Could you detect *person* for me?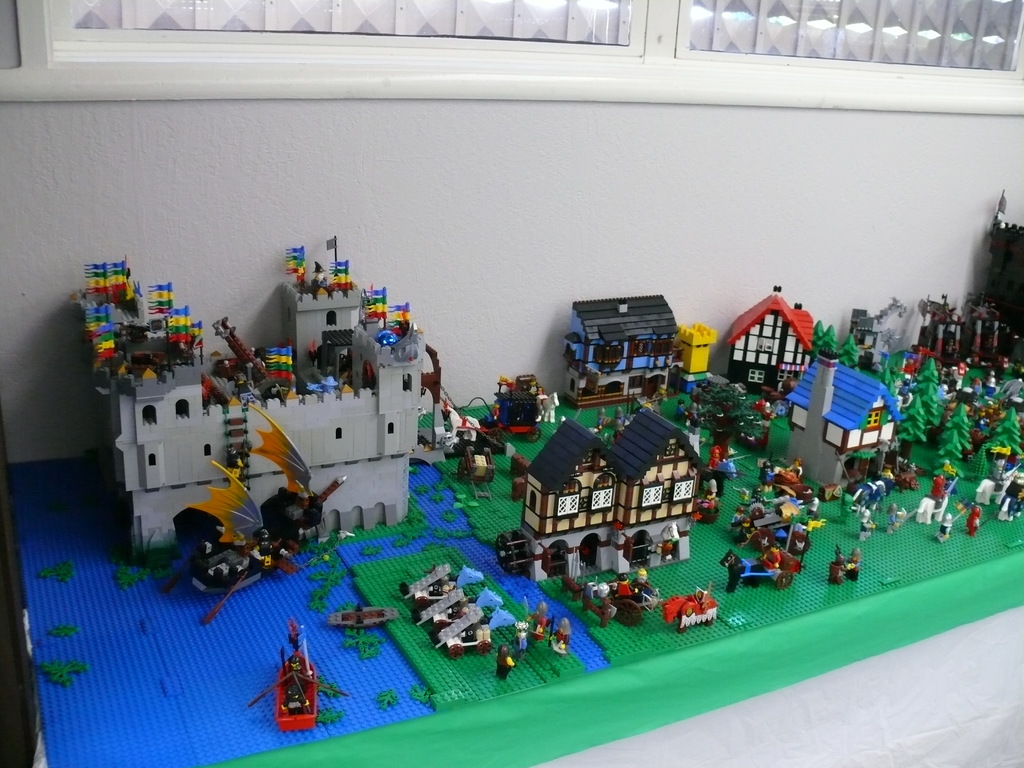
Detection result: x1=856 y1=511 x2=874 y2=541.
